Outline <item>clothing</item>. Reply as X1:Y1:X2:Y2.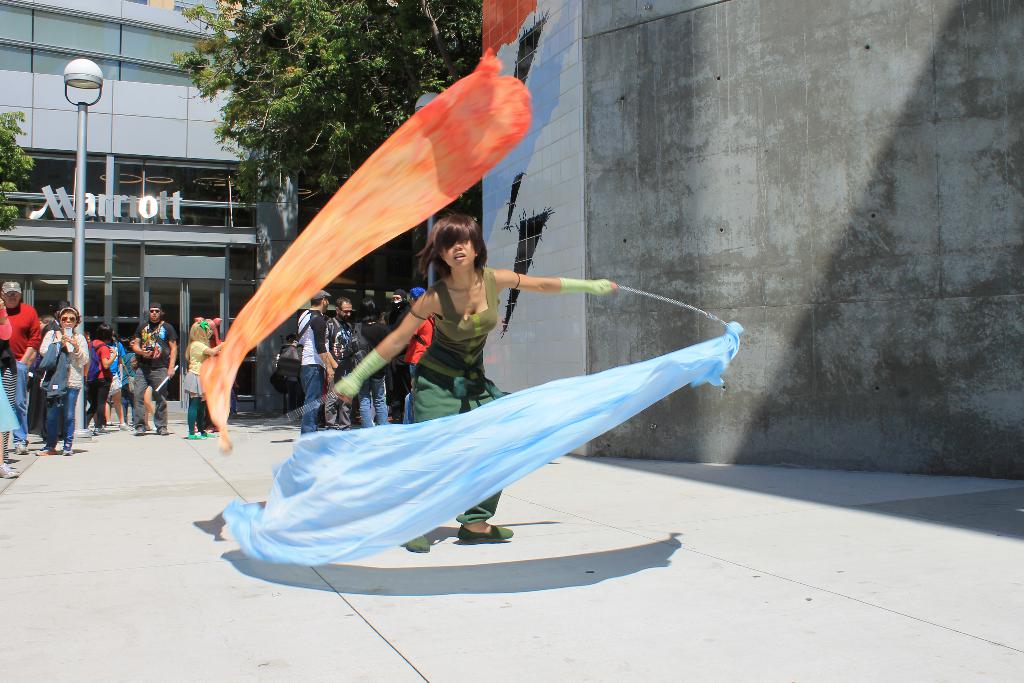
347:329:382:409.
